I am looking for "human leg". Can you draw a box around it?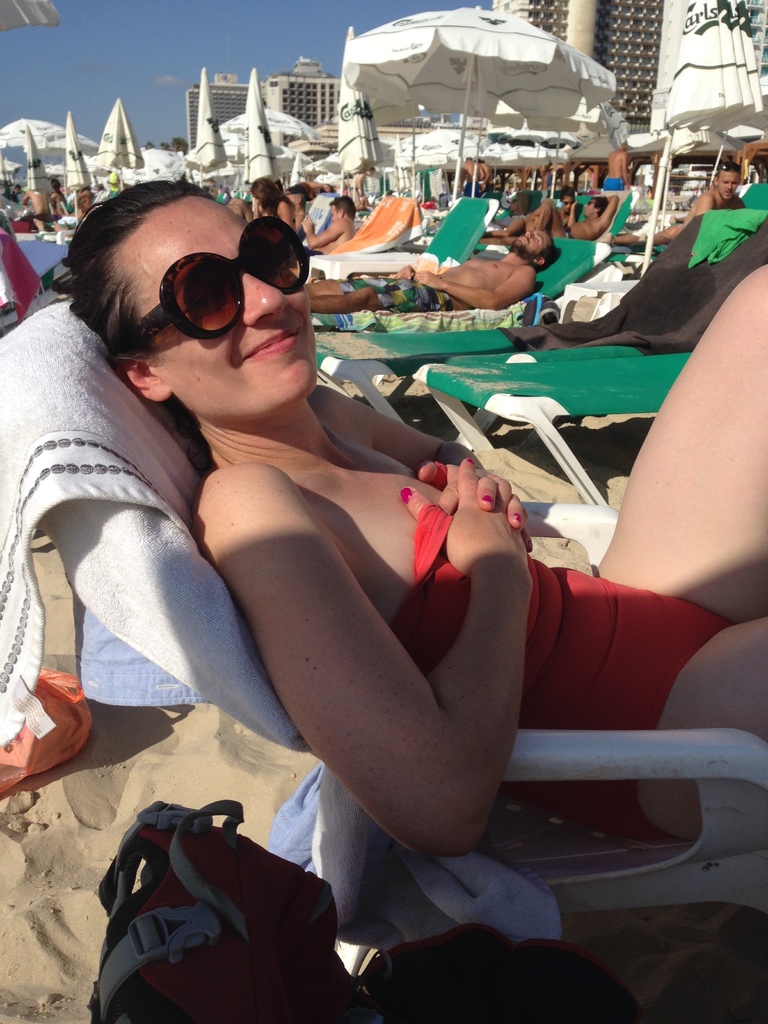
Sure, the bounding box is [x1=586, y1=259, x2=767, y2=617].
